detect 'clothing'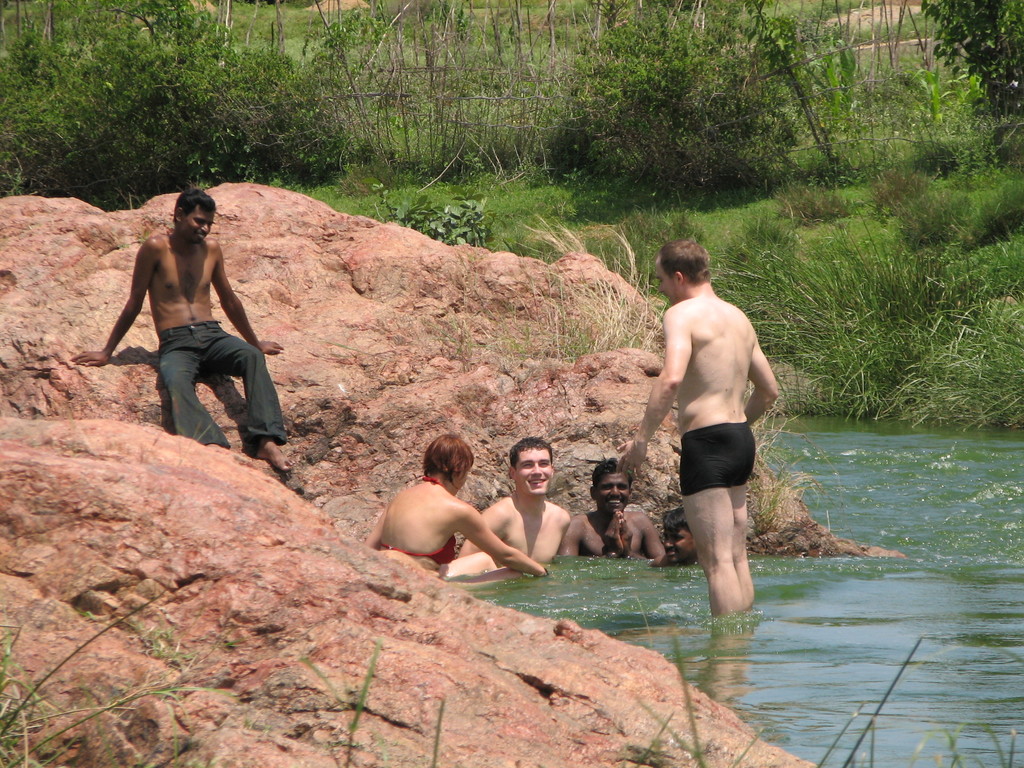
[682,419,758,494]
